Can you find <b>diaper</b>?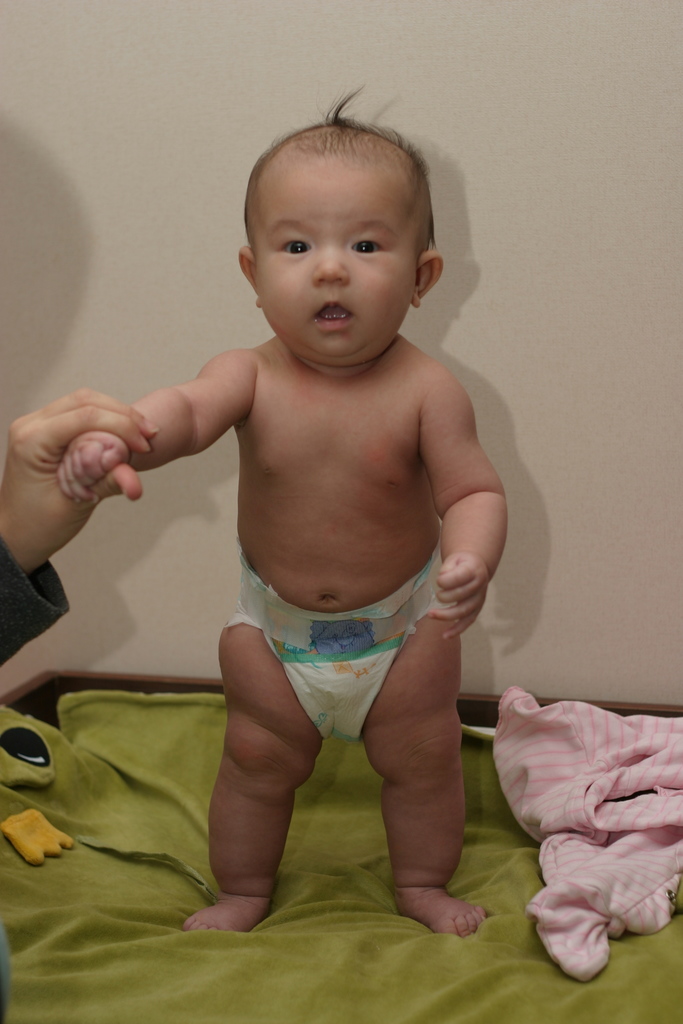
Yes, bounding box: <bbox>226, 548, 443, 746</bbox>.
